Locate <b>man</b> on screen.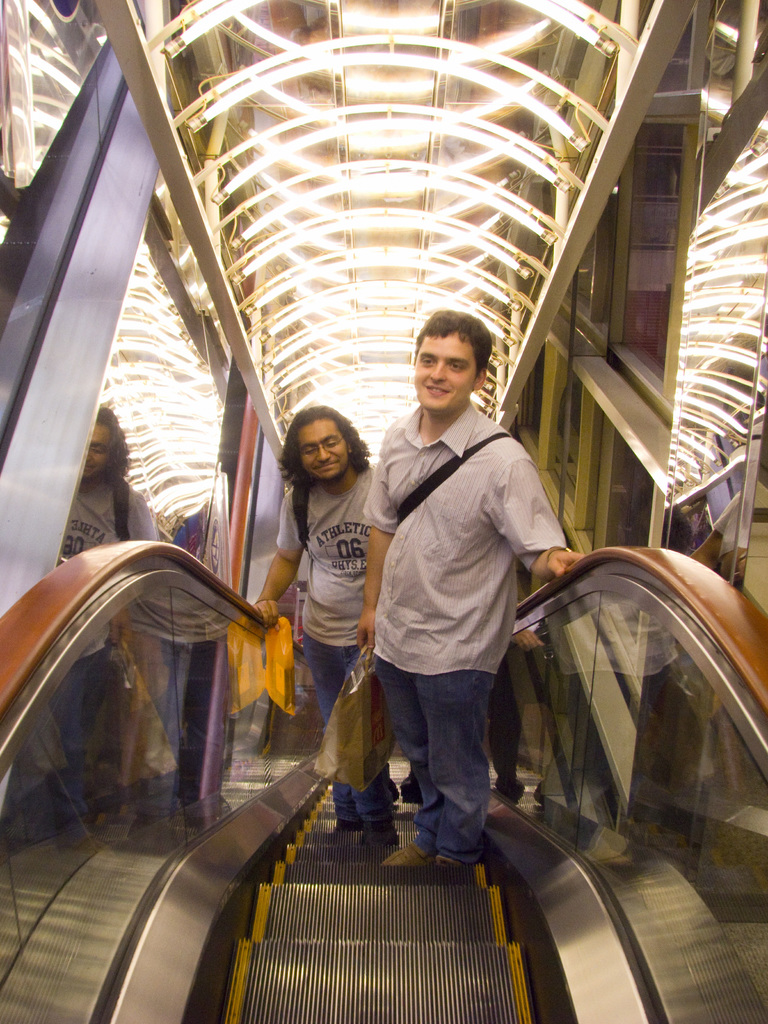
On screen at Rect(251, 405, 408, 844).
